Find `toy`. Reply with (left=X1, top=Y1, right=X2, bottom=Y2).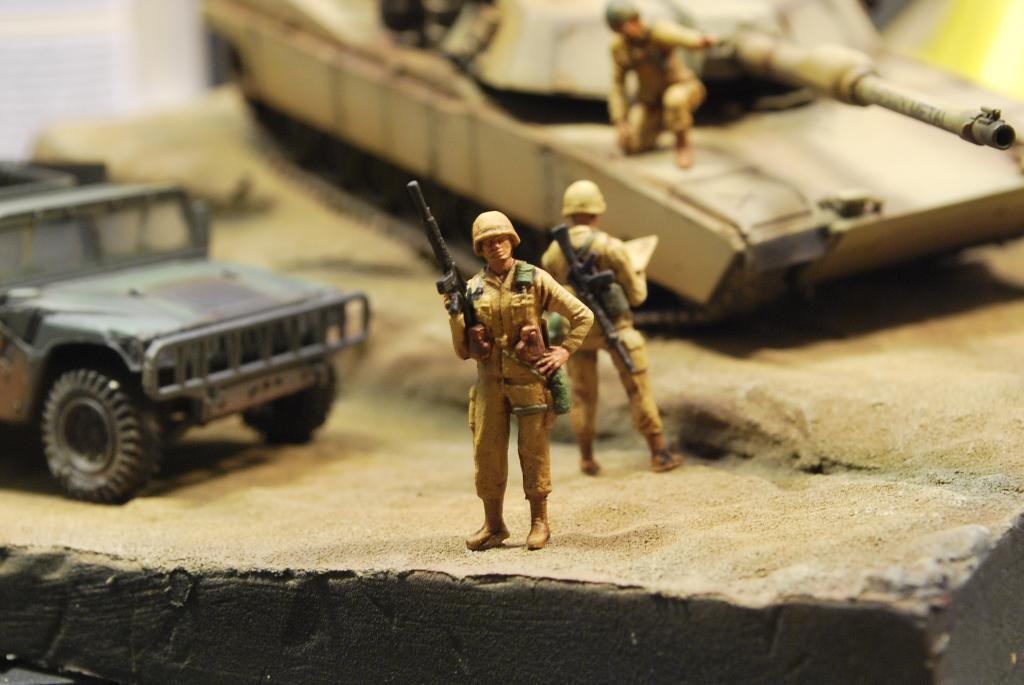
(left=604, top=0, right=719, bottom=168).
